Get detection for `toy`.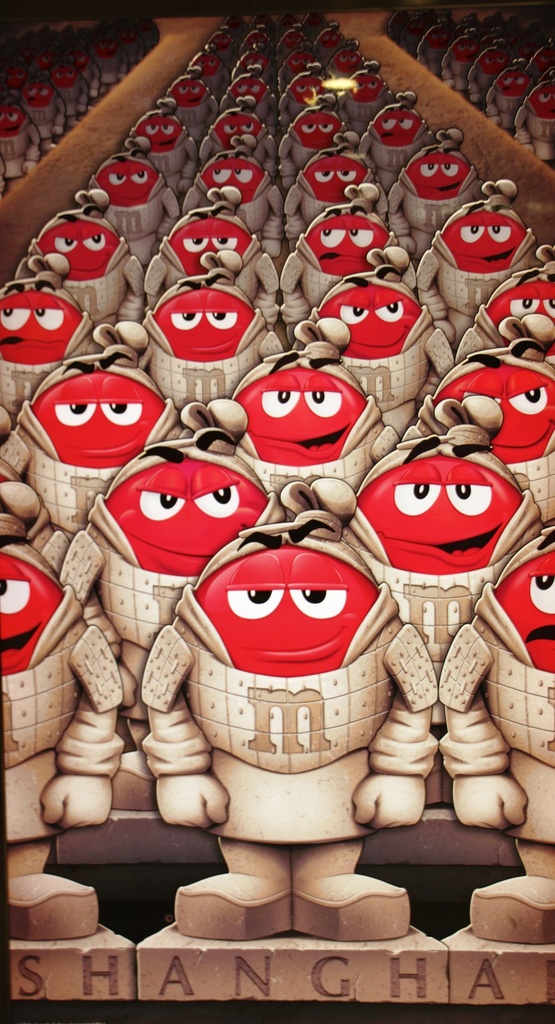
Detection: crop(388, 11, 408, 46).
